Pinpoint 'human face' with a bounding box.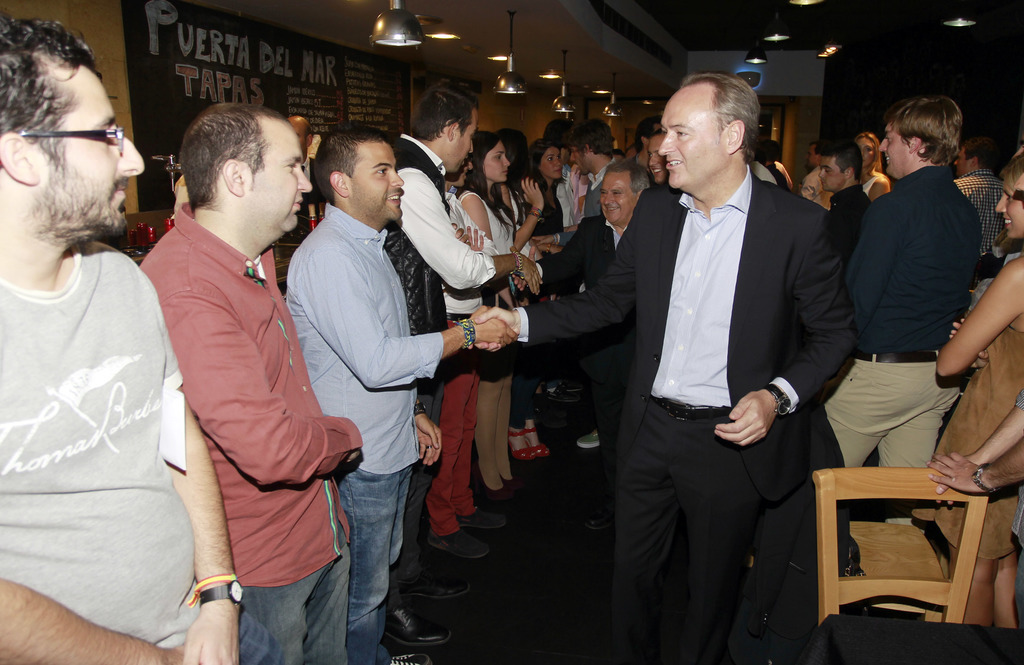
<bbox>879, 120, 909, 171</bbox>.
